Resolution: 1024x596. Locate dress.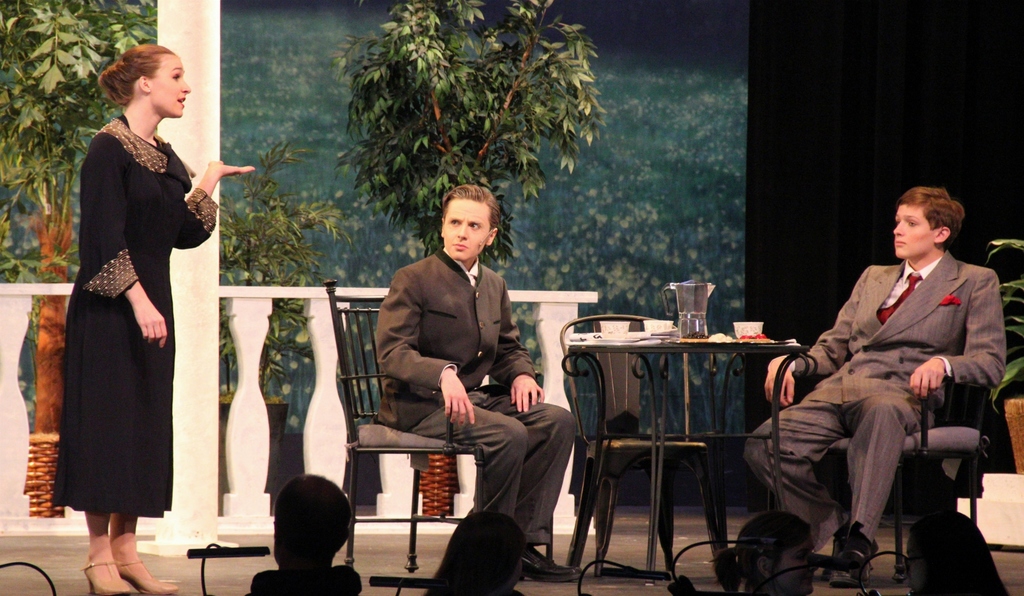
51,115,218,518.
